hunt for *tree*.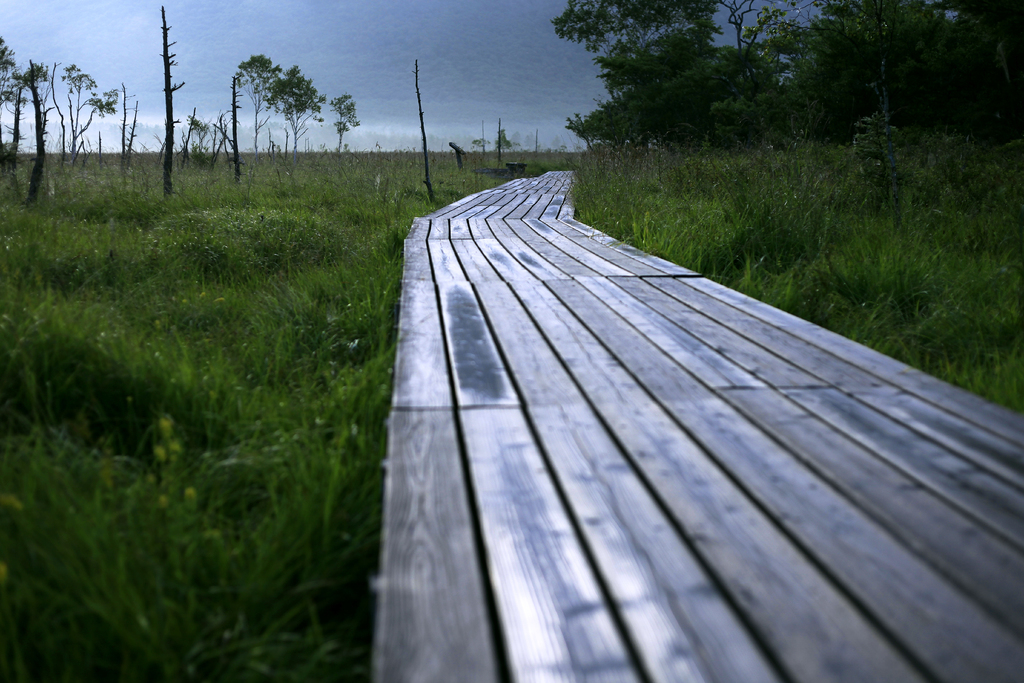
Hunted down at [left=0, top=35, right=33, bottom=176].
